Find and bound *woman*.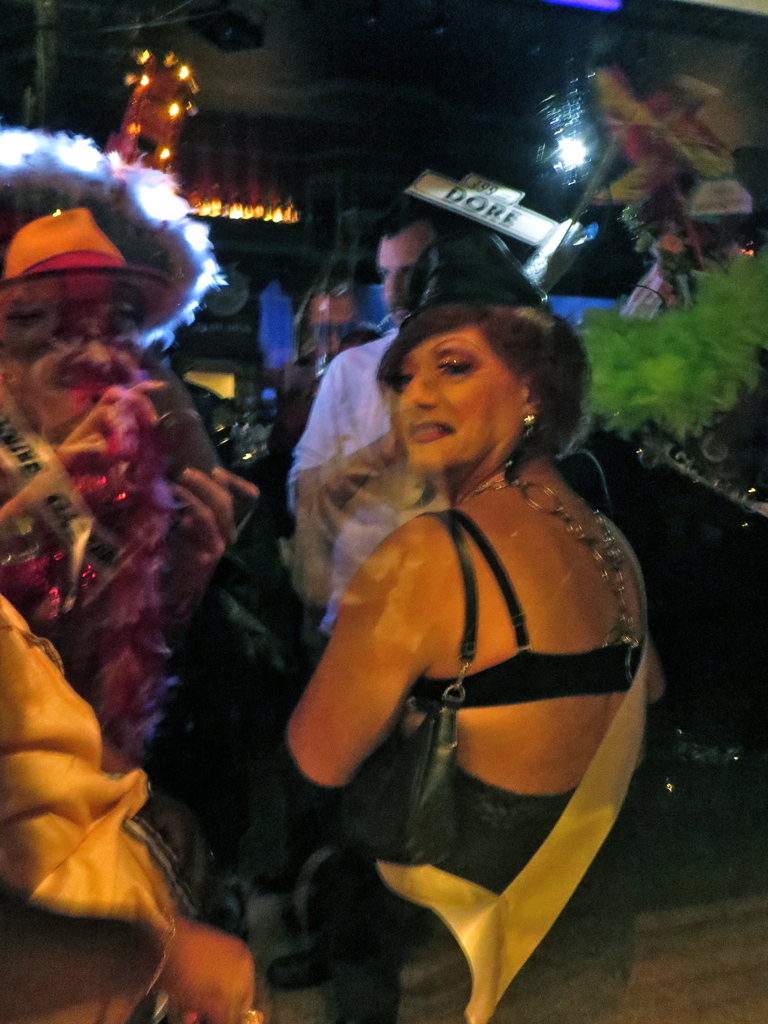
Bound: left=266, top=269, right=632, bottom=888.
